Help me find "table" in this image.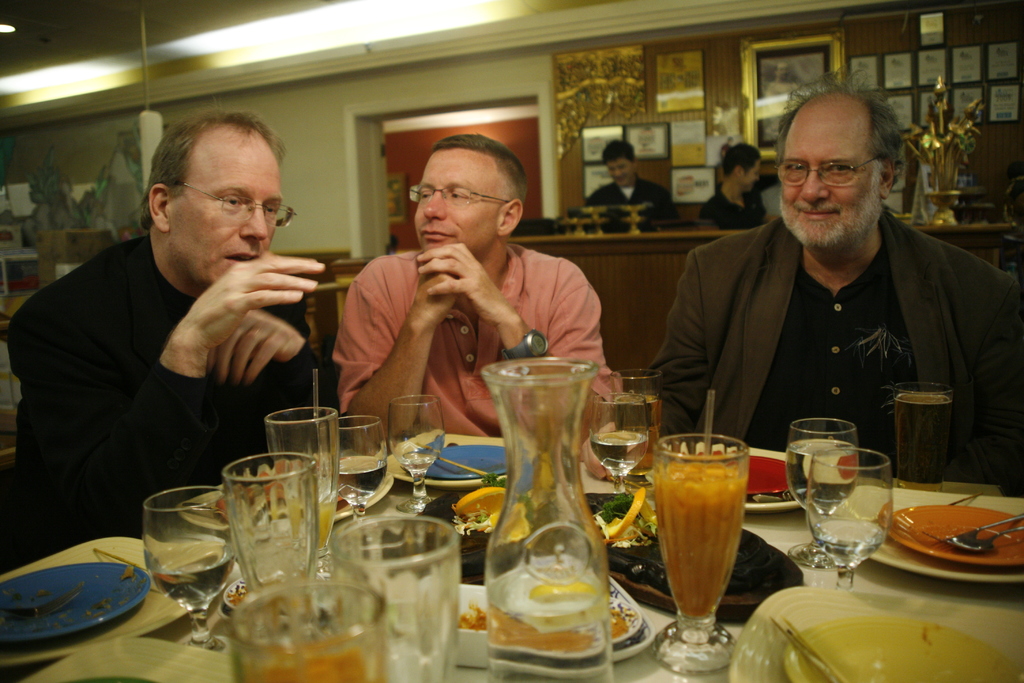
Found it: x1=0, y1=464, x2=1014, y2=682.
